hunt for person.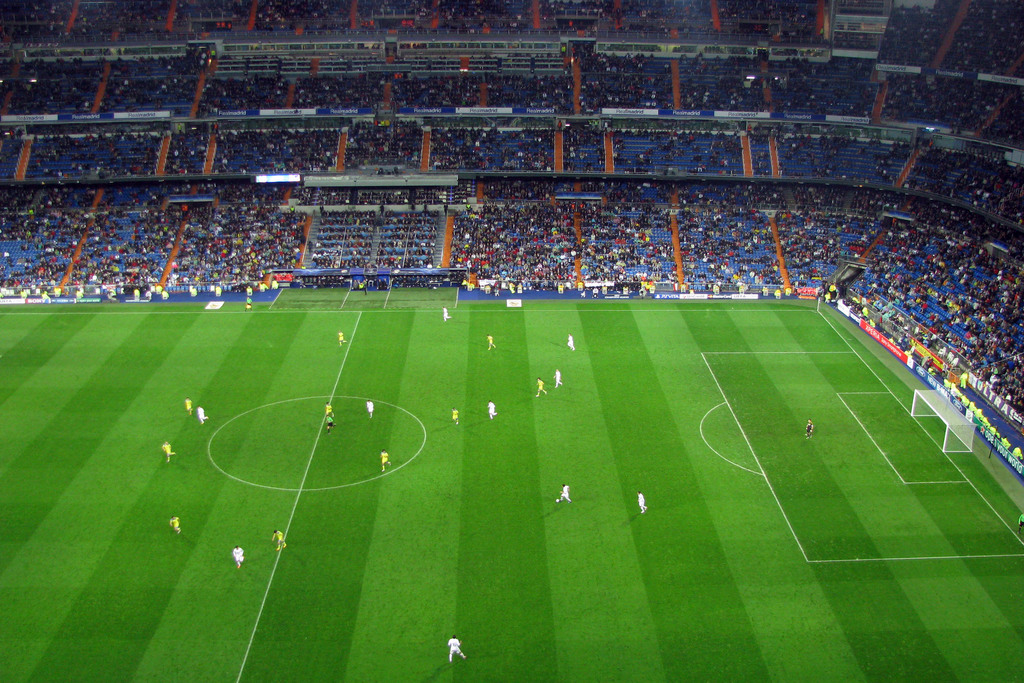
Hunted down at x1=184 y1=397 x2=191 y2=413.
